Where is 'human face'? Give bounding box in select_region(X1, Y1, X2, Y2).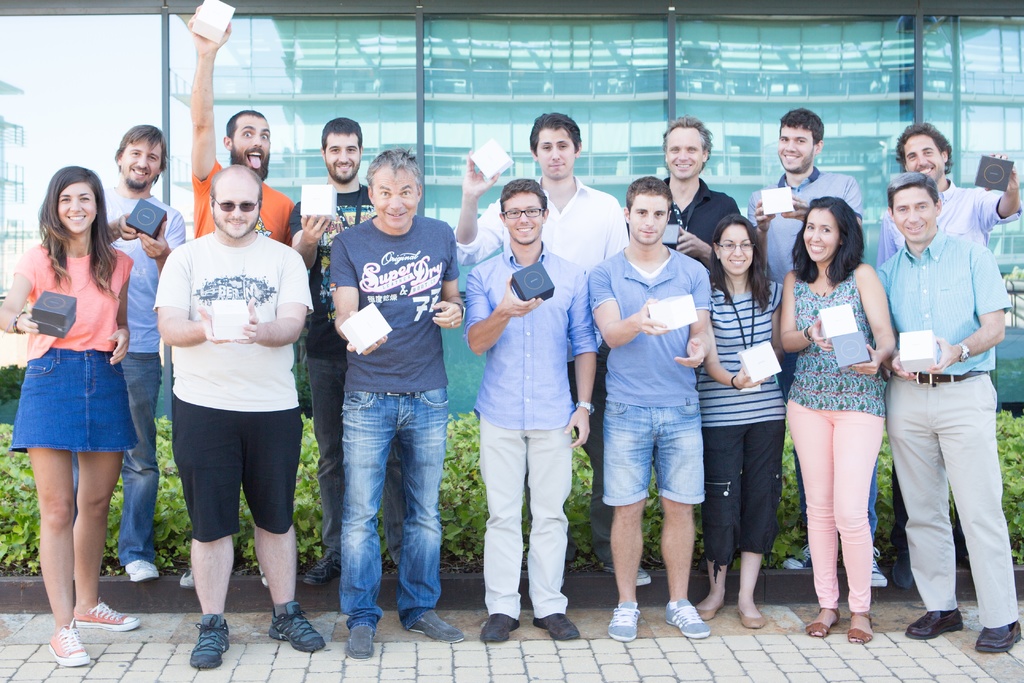
select_region(502, 189, 545, 242).
